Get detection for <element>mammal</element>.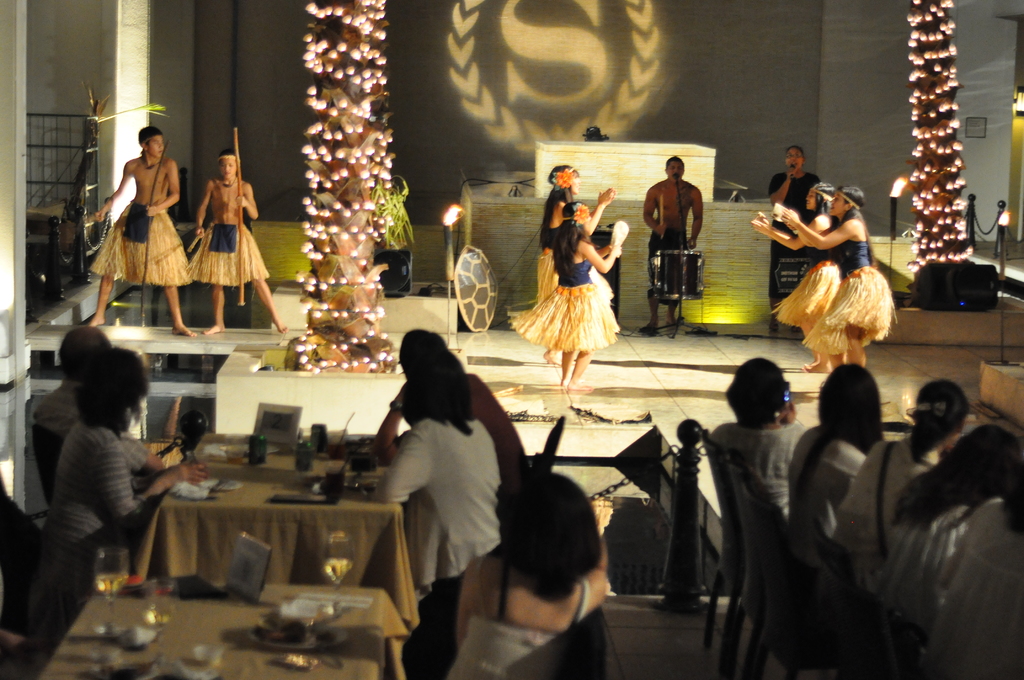
Detection: (x1=644, y1=154, x2=706, y2=337).
